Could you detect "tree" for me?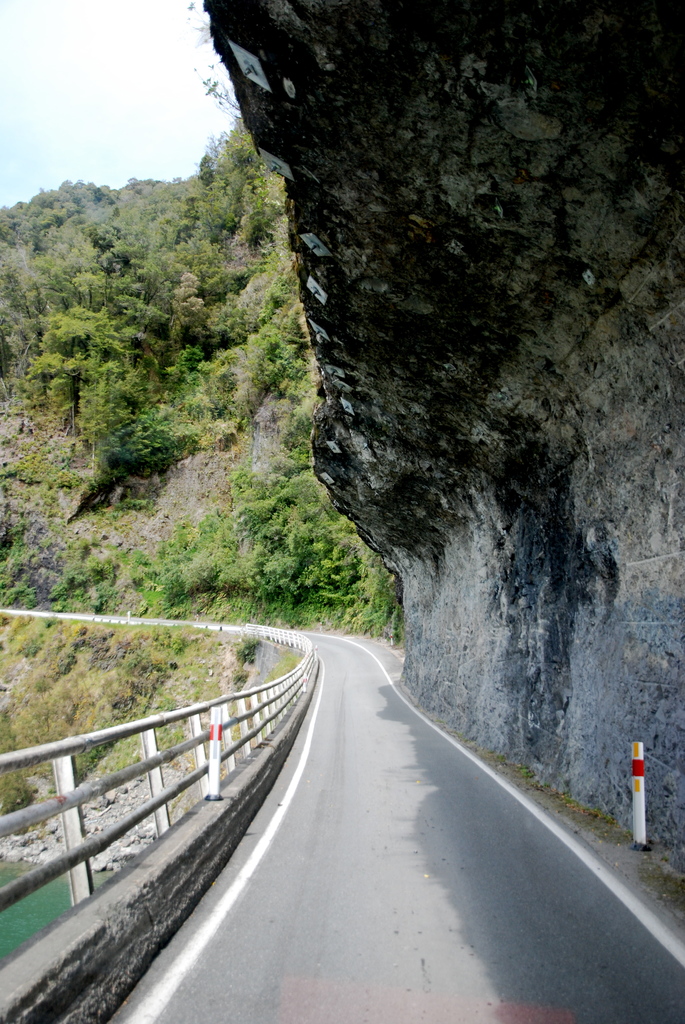
Detection result: crop(281, 410, 315, 474).
